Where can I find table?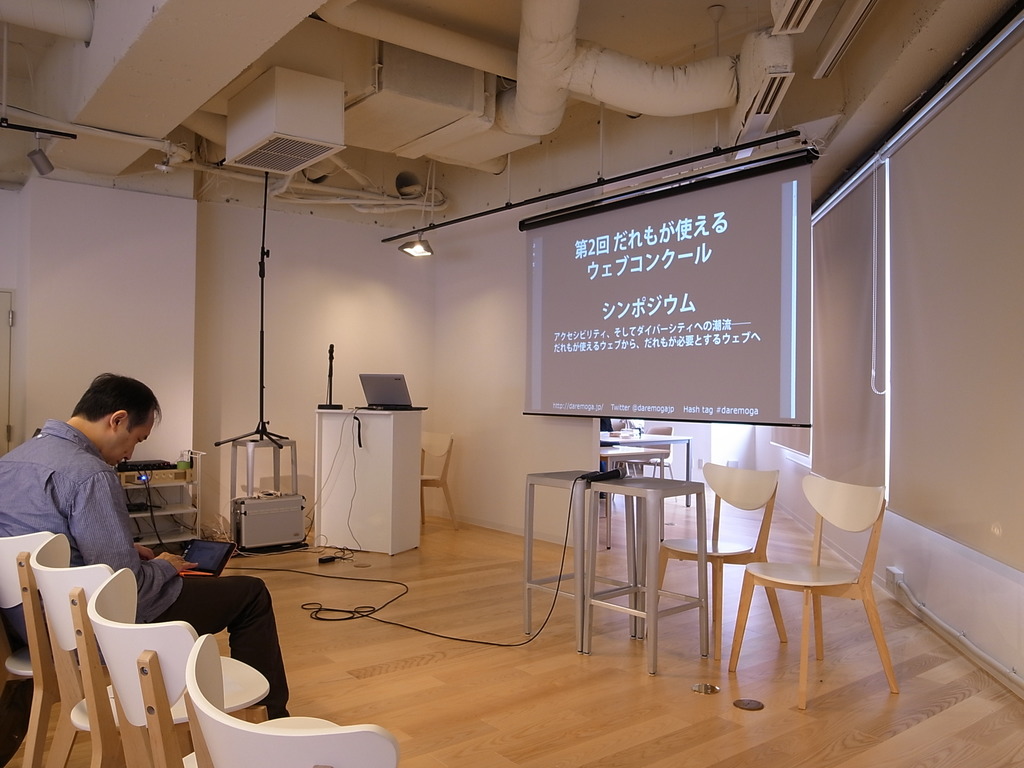
You can find it at [314, 401, 433, 557].
